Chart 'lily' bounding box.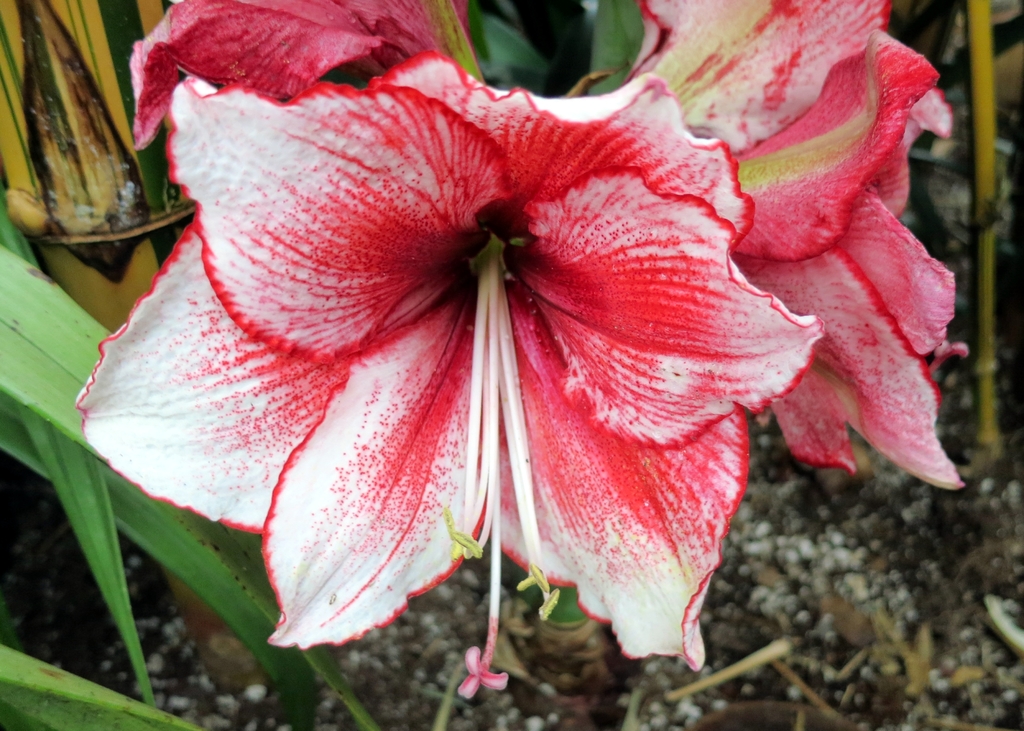
Charted: [632,0,973,502].
